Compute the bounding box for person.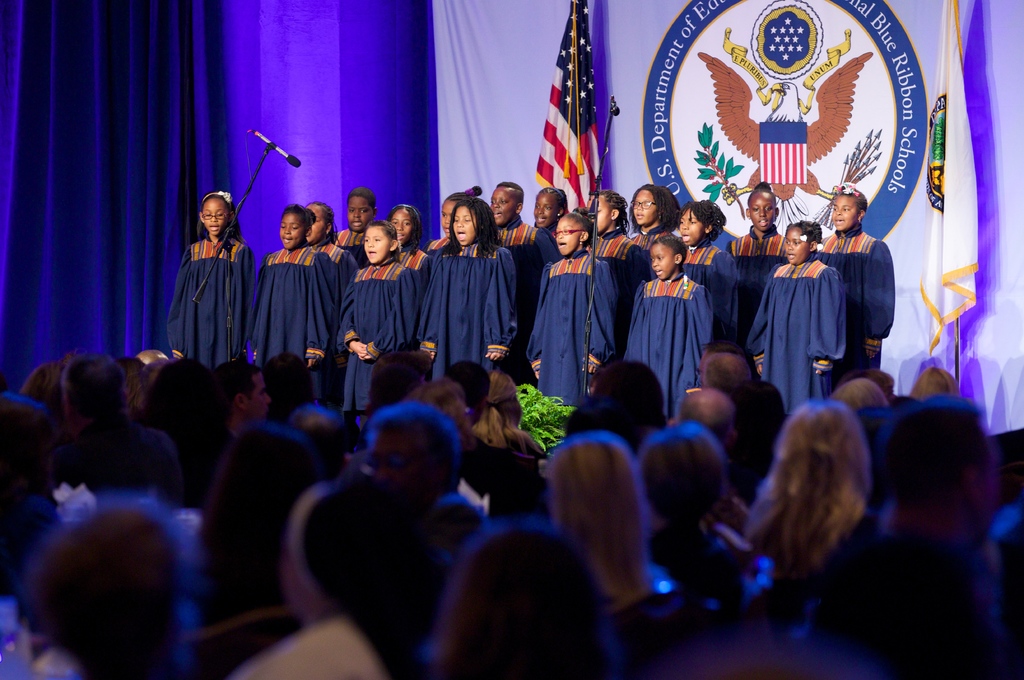
left=161, top=171, right=245, bottom=390.
